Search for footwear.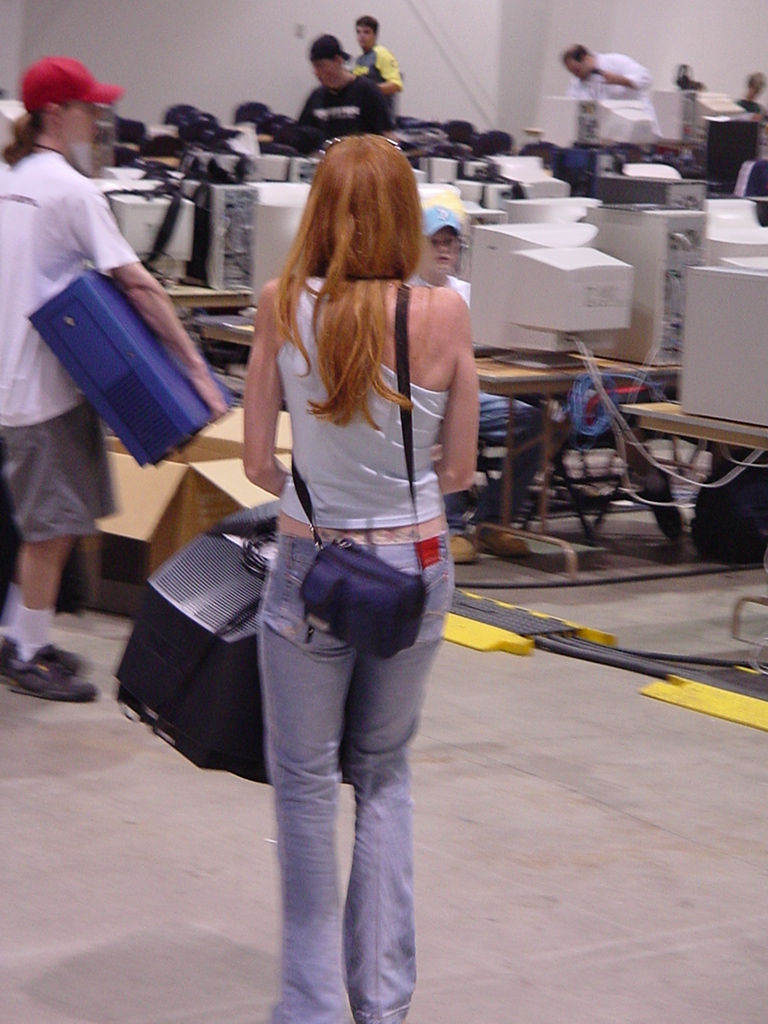
Found at {"left": 451, "top": 533, "right": 476, "bottom": 568}.
